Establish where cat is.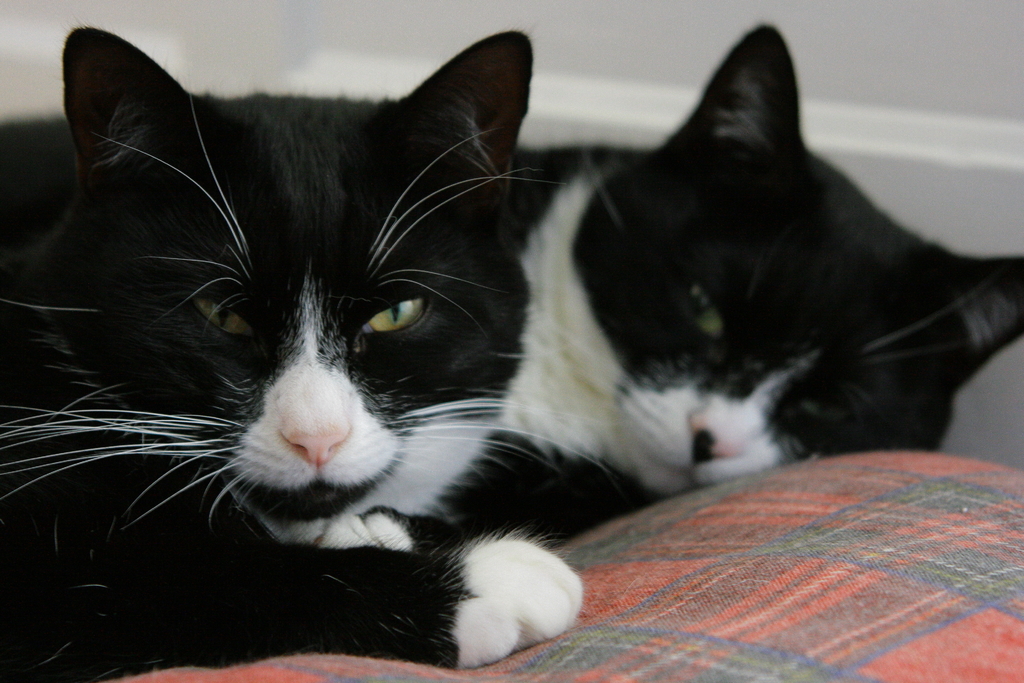
Established at detection(509, 15, 1023, 483).
